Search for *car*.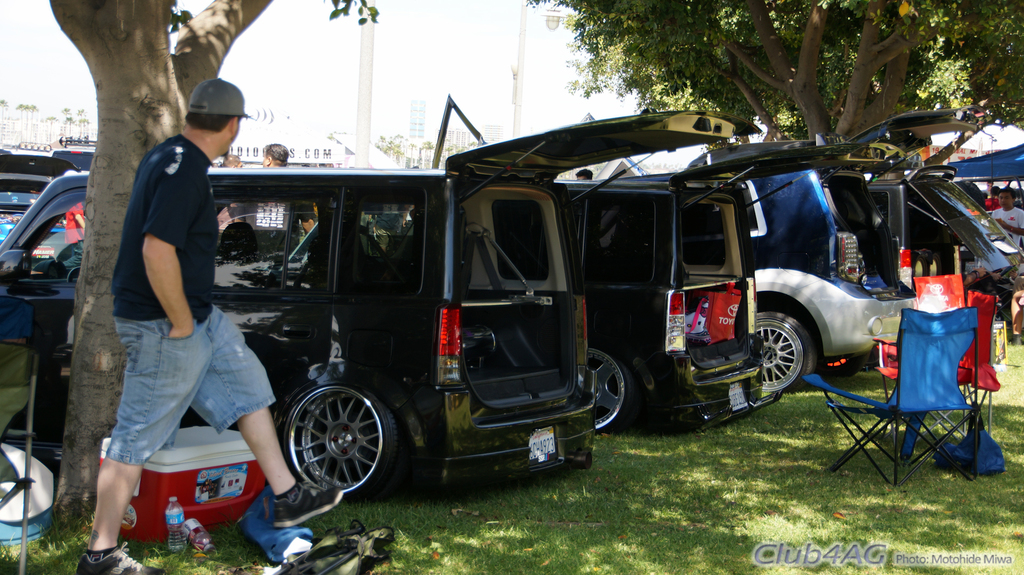
Found at (626, 101, 1007, 429).
